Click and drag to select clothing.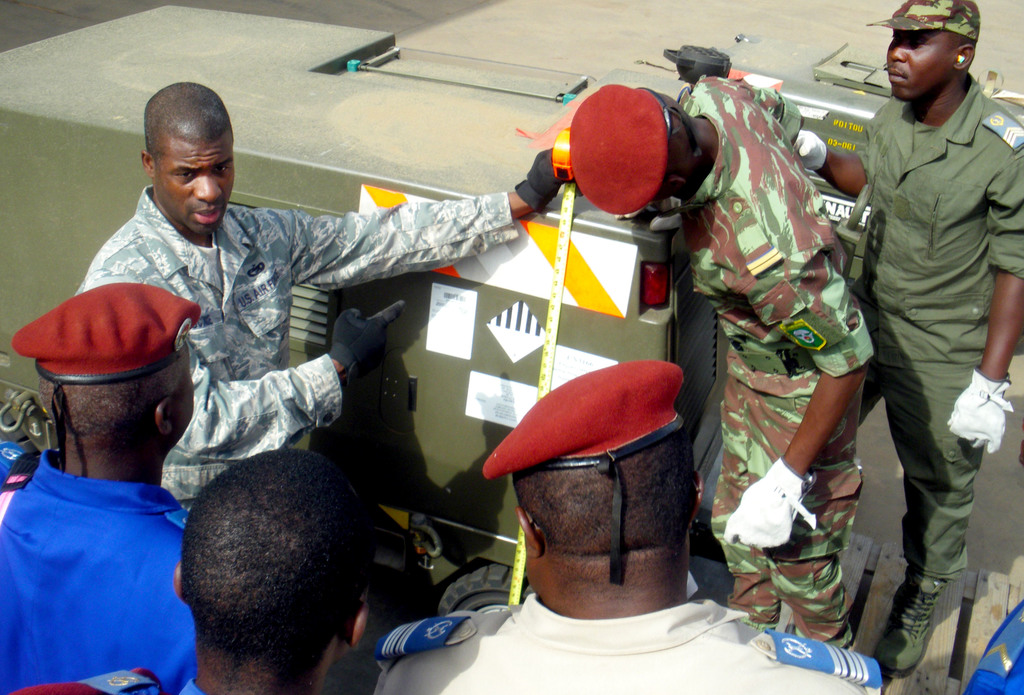
Selection: 671/75/872/651.
